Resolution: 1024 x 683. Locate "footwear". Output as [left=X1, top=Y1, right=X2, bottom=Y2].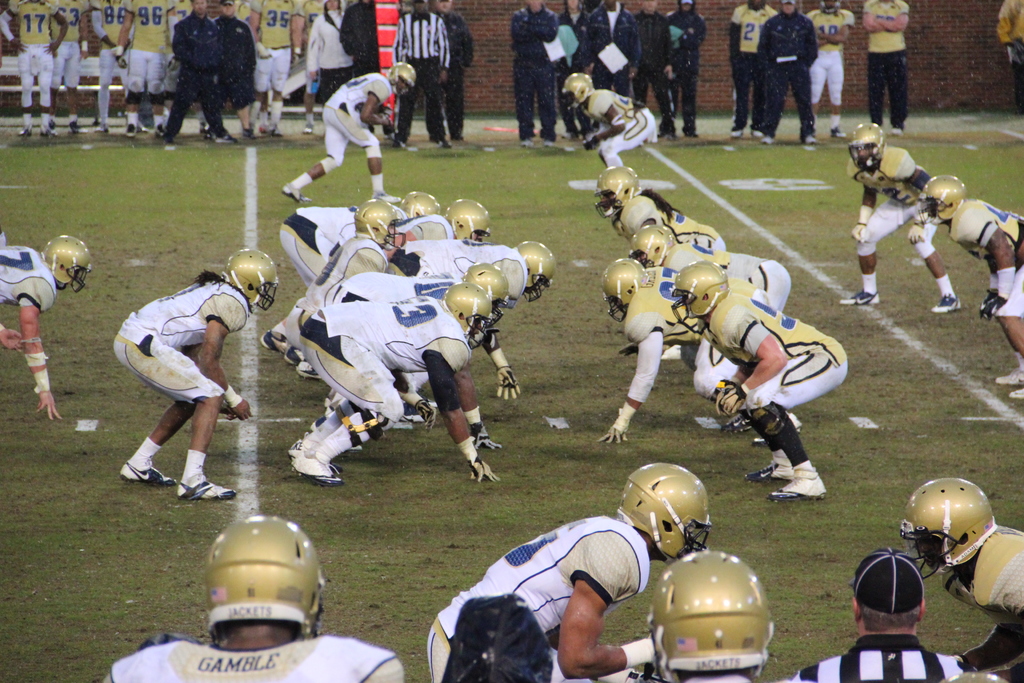
[left=392, top=136, right=408, bottom=146].
